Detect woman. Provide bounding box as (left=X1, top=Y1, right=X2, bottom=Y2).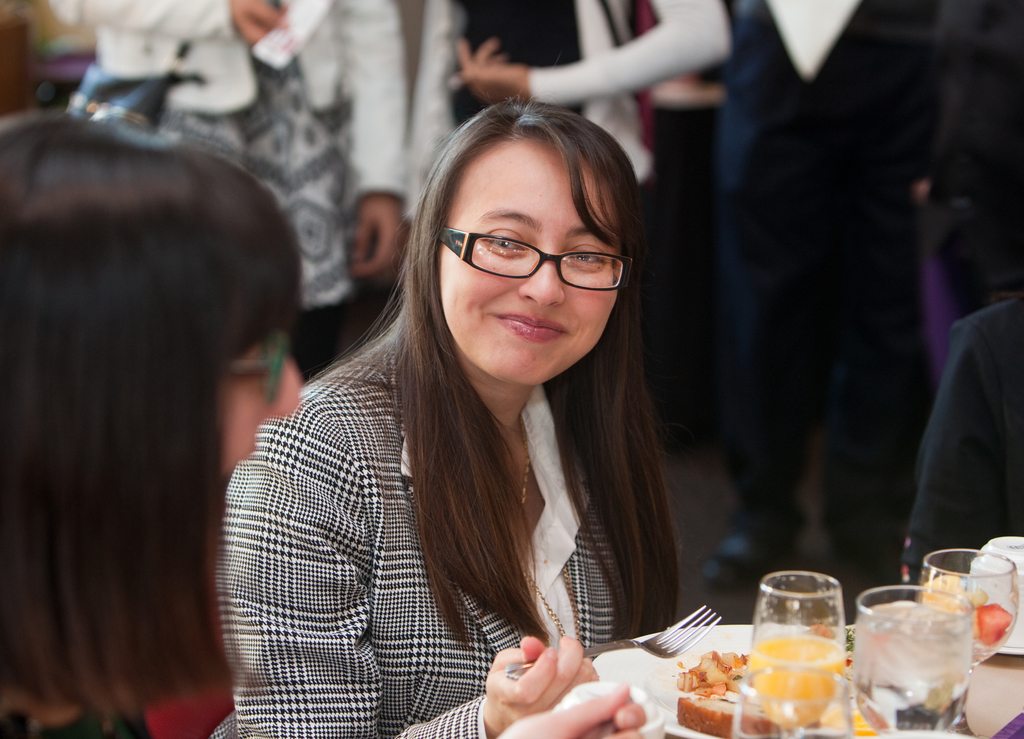
(left=216, top=93, right=719, bottom=729).
